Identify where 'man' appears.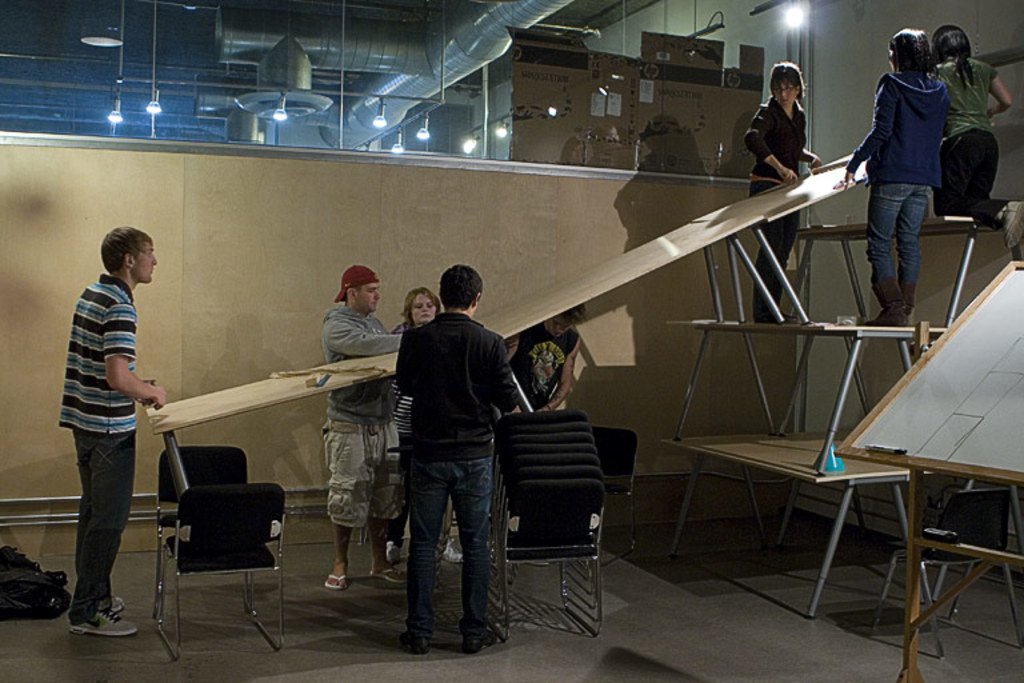
Appears at [55, 224, 169, 634].
